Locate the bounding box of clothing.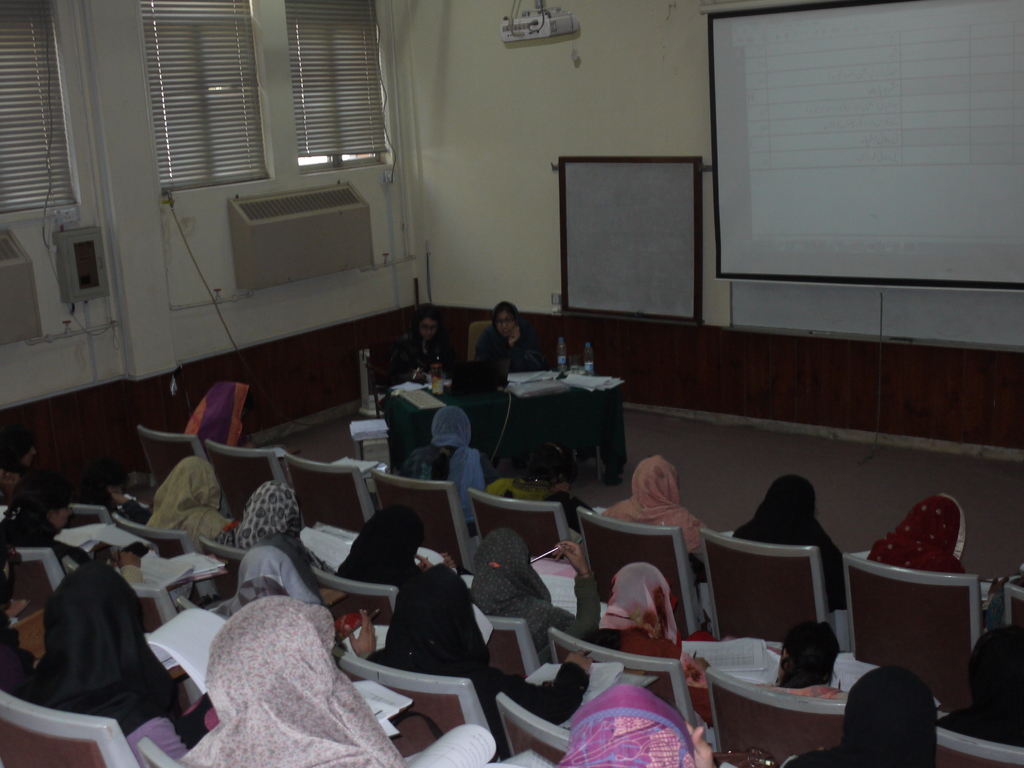
Bounding box: {"x1": 176, "y1": 586, "x2": 410, "y2": 767}.
